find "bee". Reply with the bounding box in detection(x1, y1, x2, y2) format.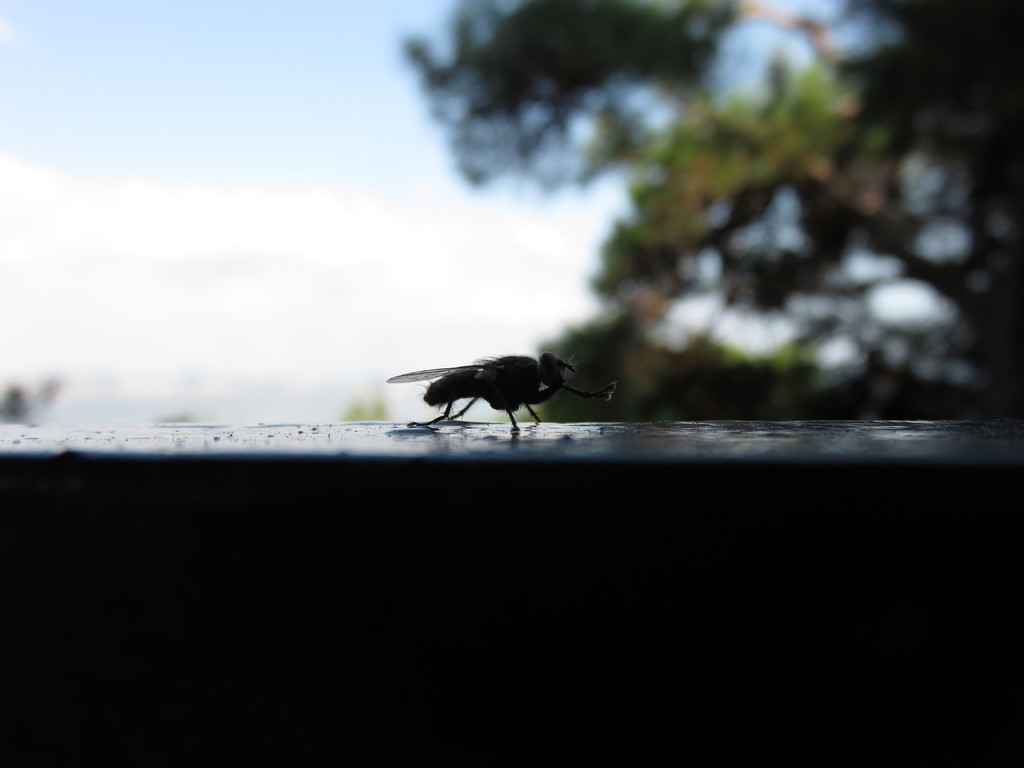
detection(395, 341, 606, 437).
